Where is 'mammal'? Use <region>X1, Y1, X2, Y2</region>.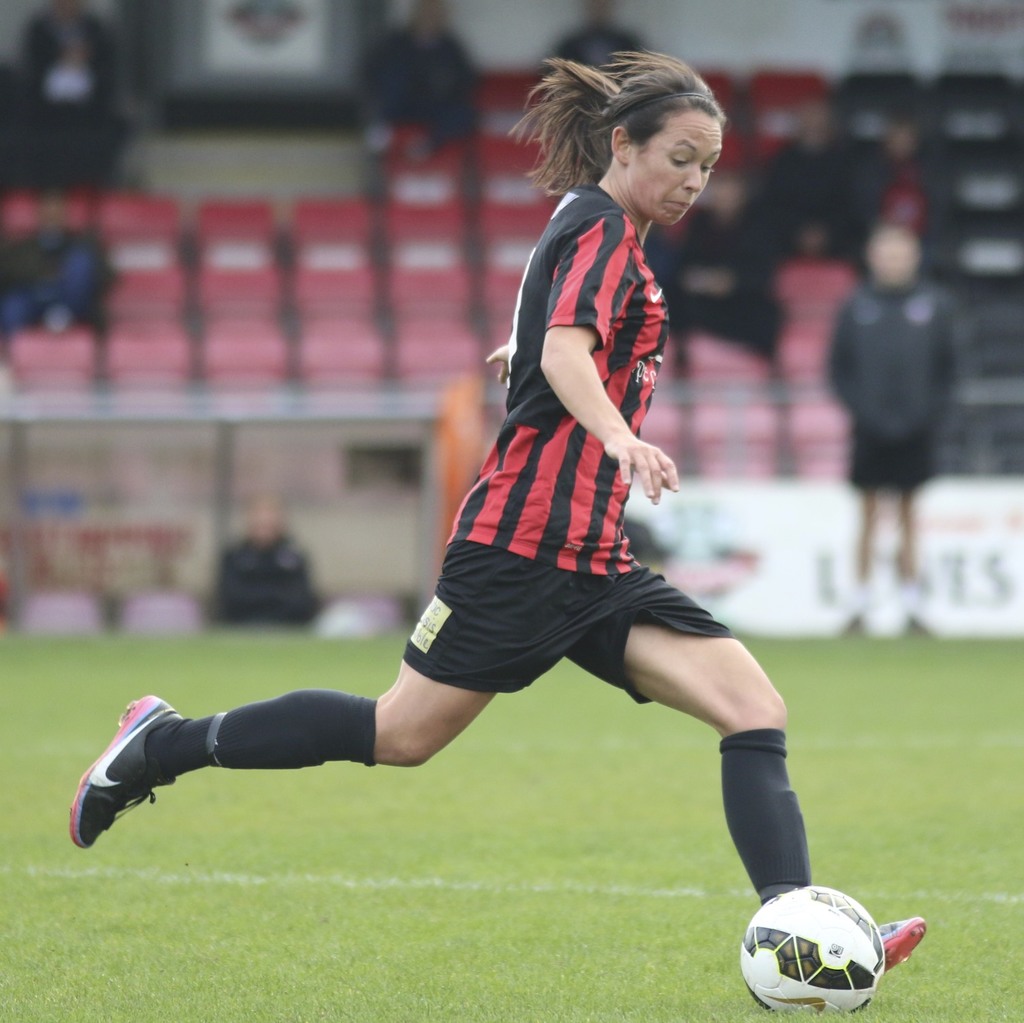
<region>0, 0, 134, 196</region>.
